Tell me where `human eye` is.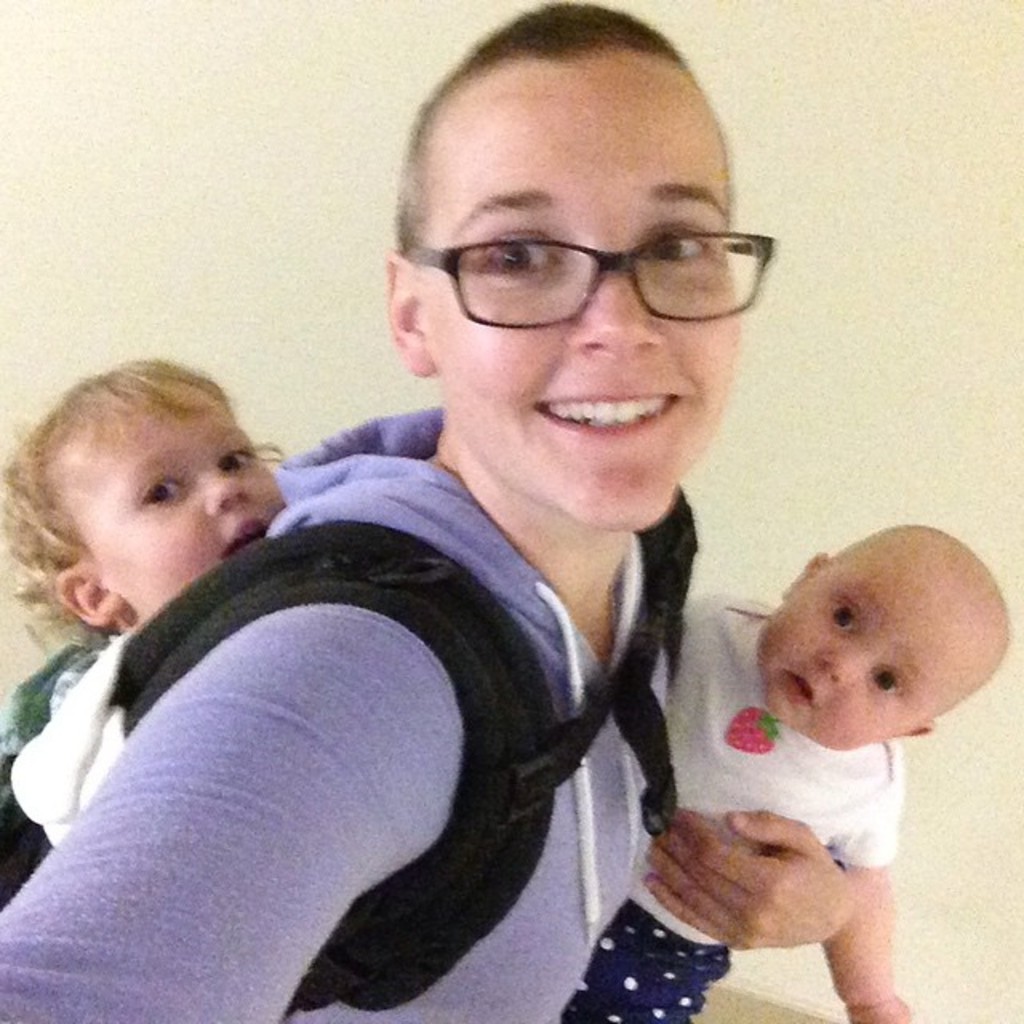
`human eye` is at [470,211,565,288].
